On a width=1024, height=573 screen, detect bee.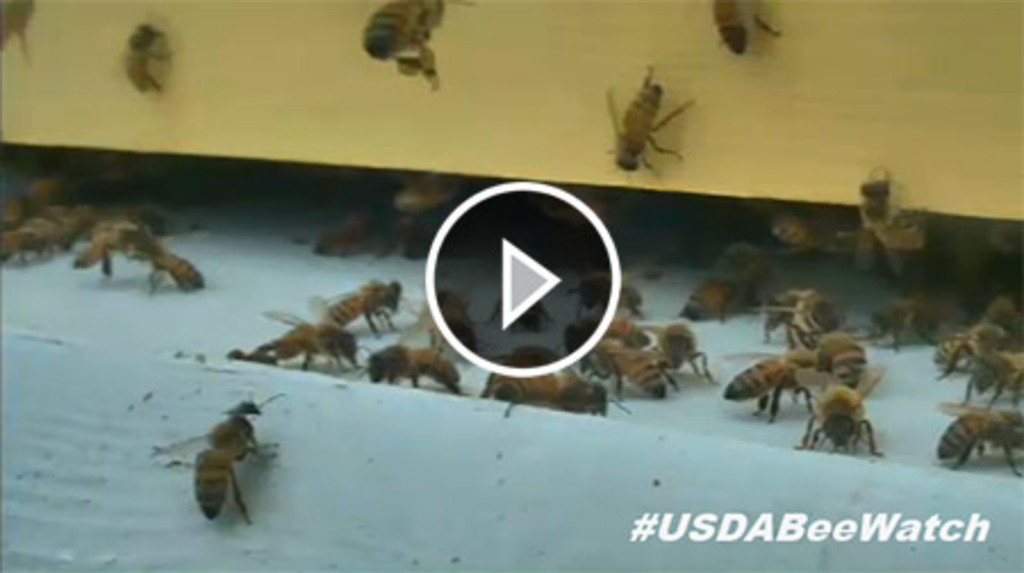
bbox=(537, 375, 630, 418).
